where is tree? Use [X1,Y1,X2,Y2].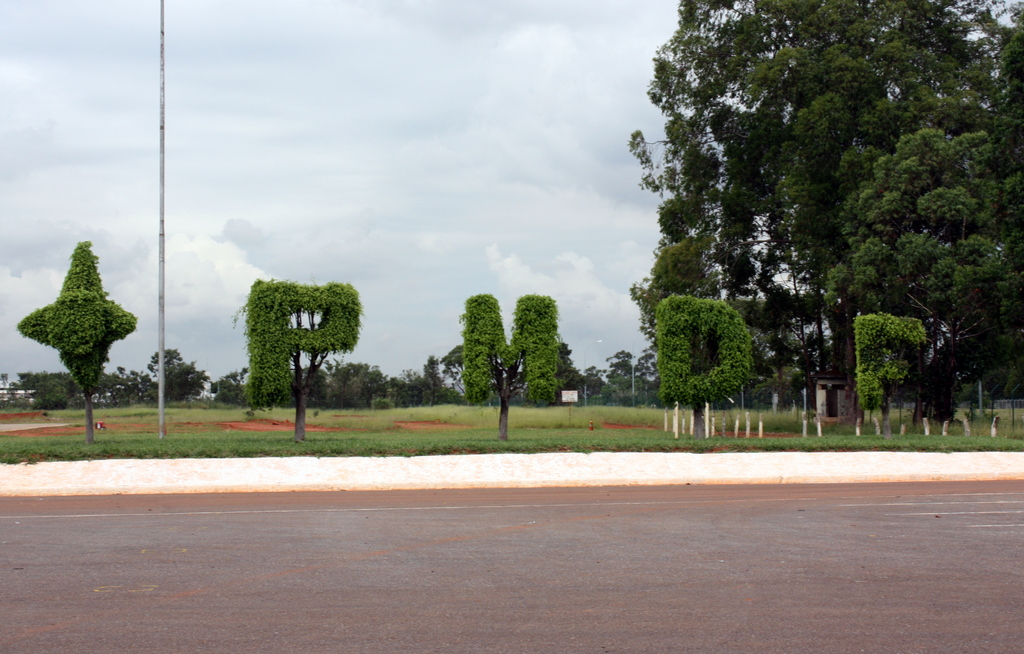
[13,236,136,446].
